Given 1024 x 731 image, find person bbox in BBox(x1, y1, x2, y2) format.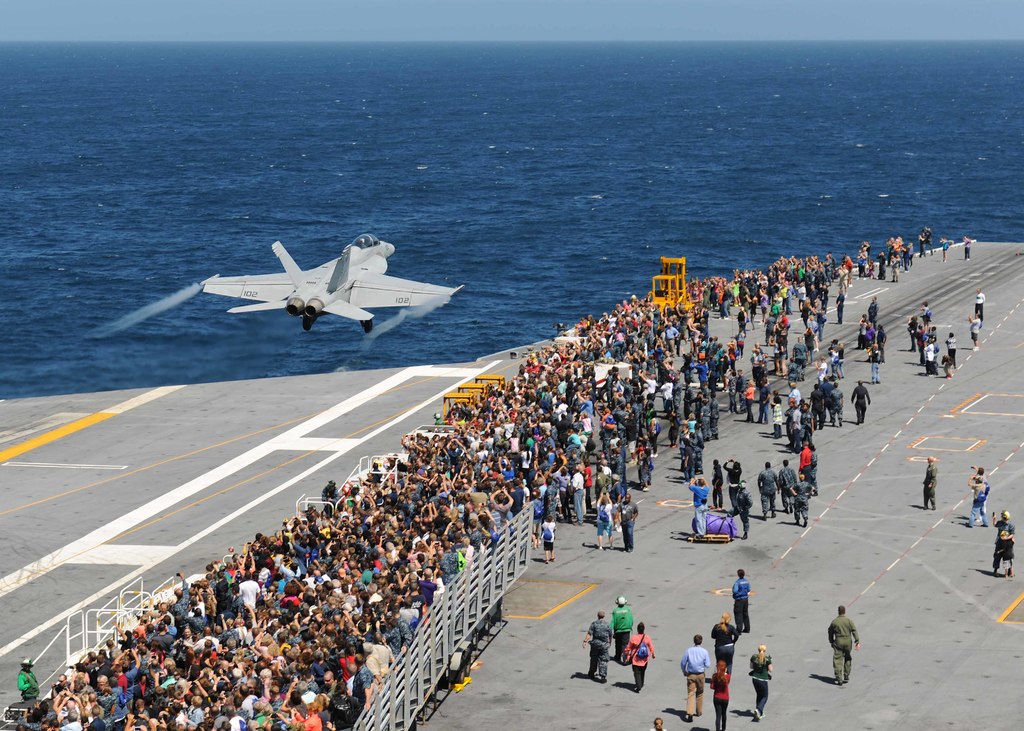
BBox(914, 228, 922, 259).
